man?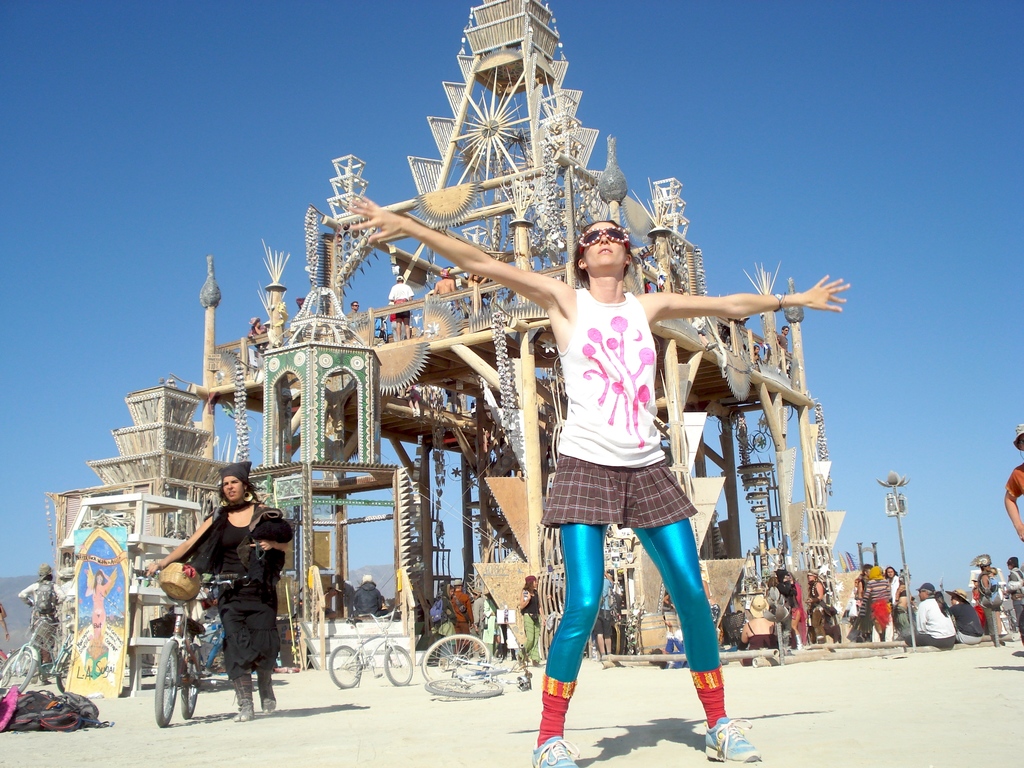
rect(350, 301, 360, 315)
